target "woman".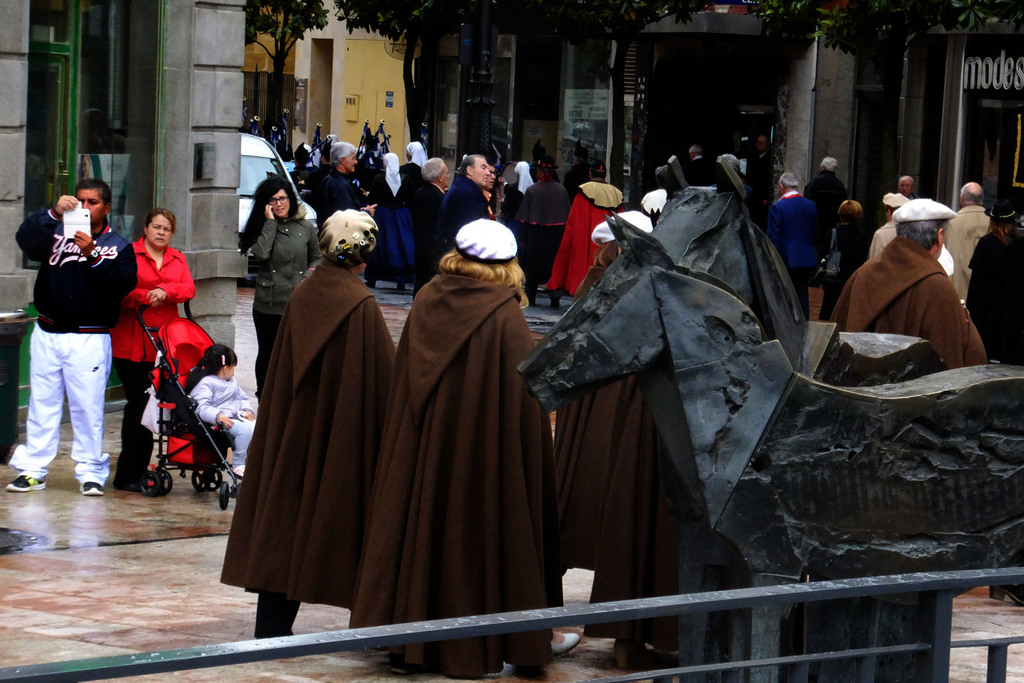
Target region: x1=241 y1=174 x2=323 y2=404.
